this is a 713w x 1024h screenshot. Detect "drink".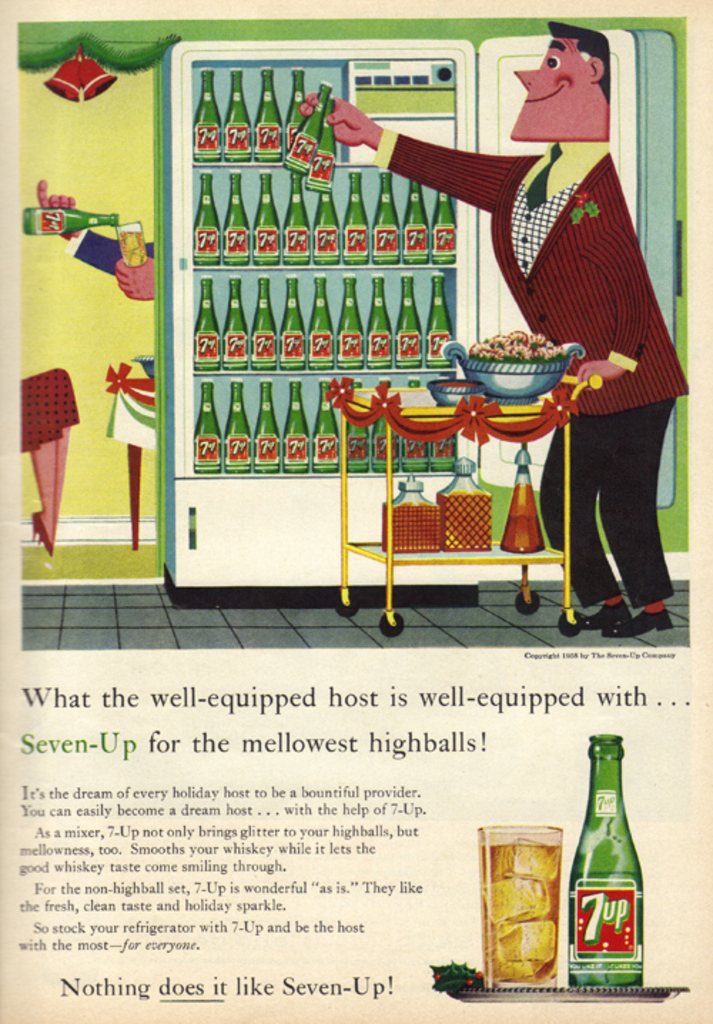
x1=217 y1=277 x2=244 y2=372.
